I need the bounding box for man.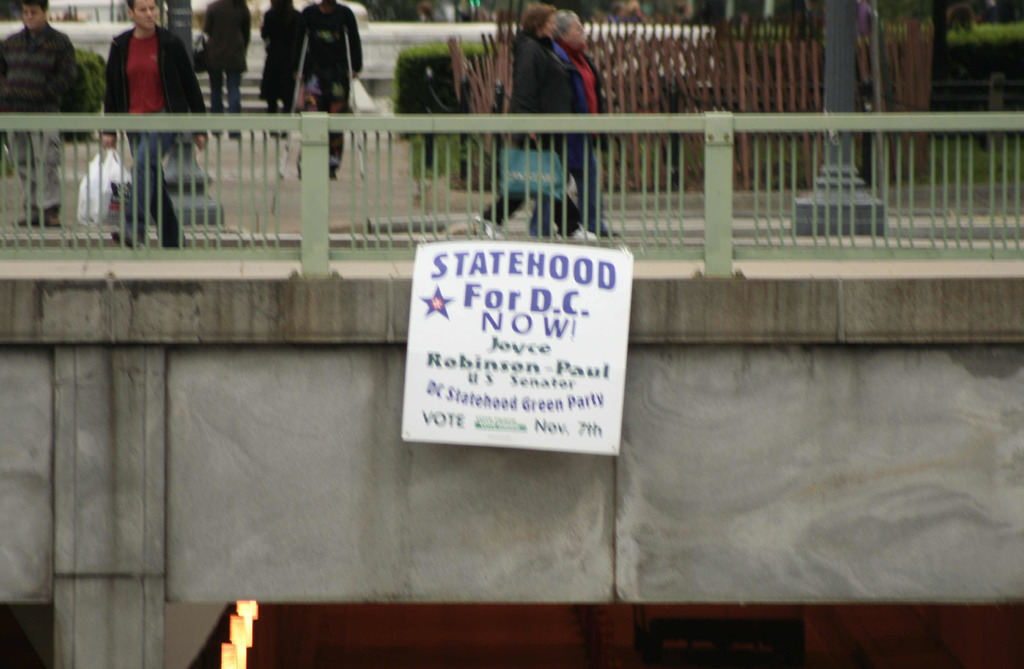
Here it is: <region>0, 0, 76, 229</region>.
